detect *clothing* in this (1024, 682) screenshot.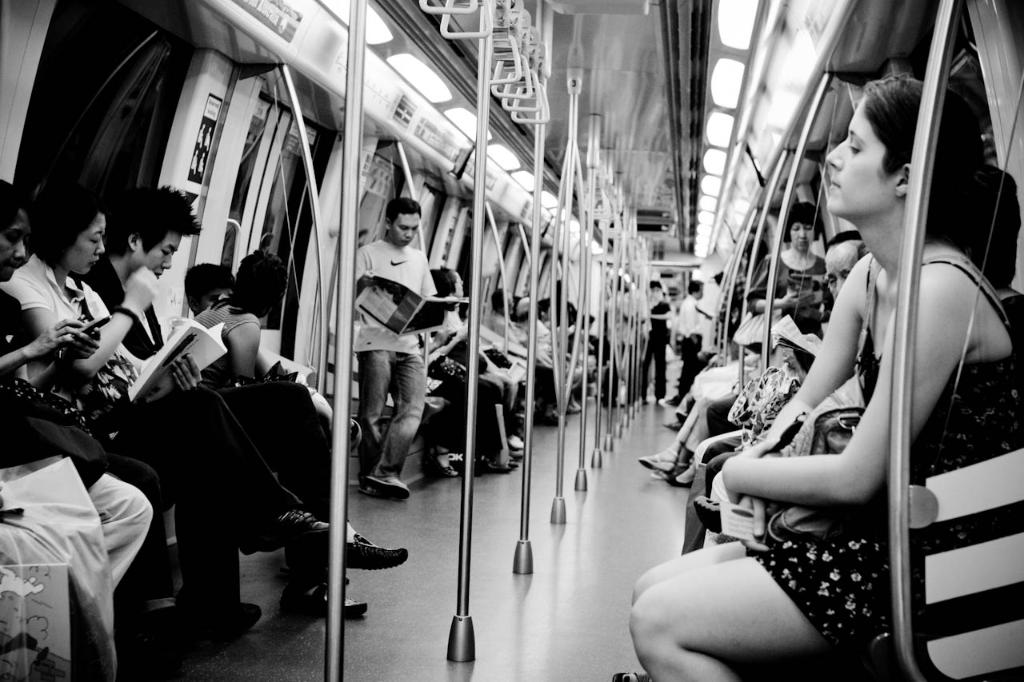
Detection: 672, 296, 704, 391.
